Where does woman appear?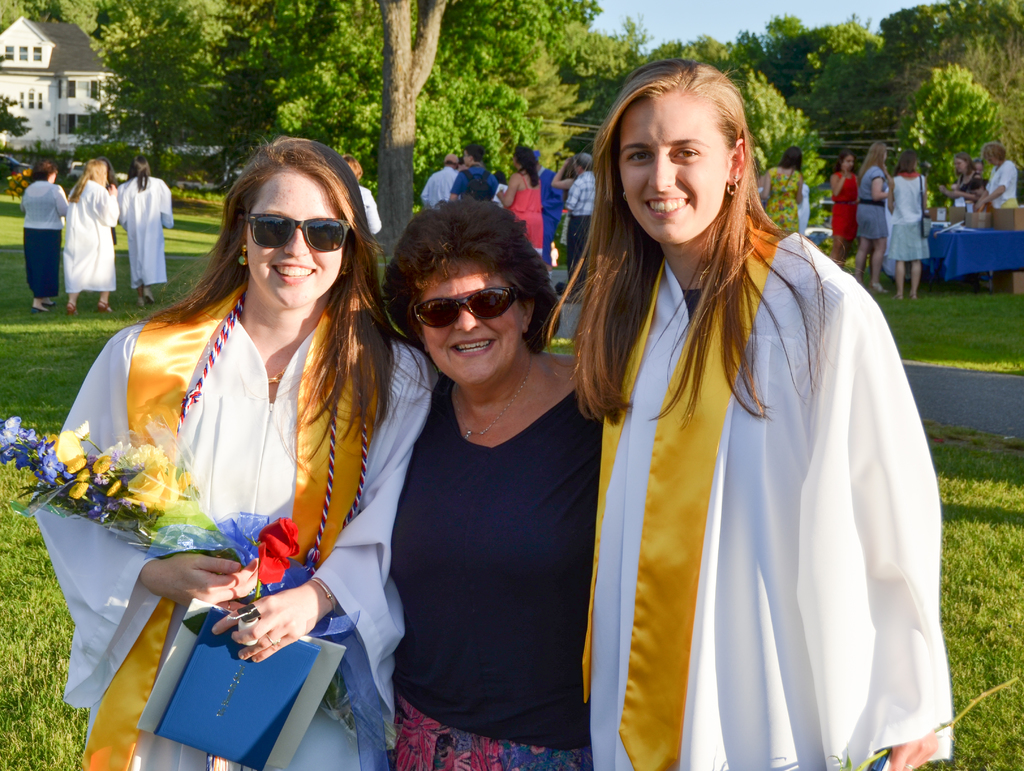
Appears at (854, 138, 892, 294).
